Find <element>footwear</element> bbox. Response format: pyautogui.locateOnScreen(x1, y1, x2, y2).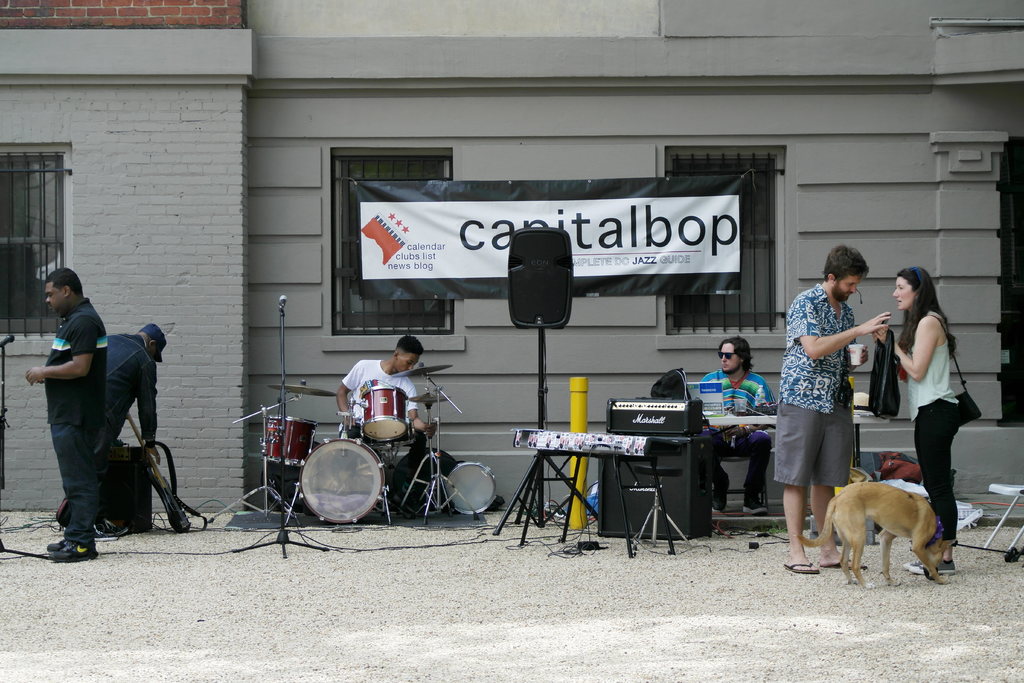
pyautogui.locateOnScreen(57, 533, 88, 561).
